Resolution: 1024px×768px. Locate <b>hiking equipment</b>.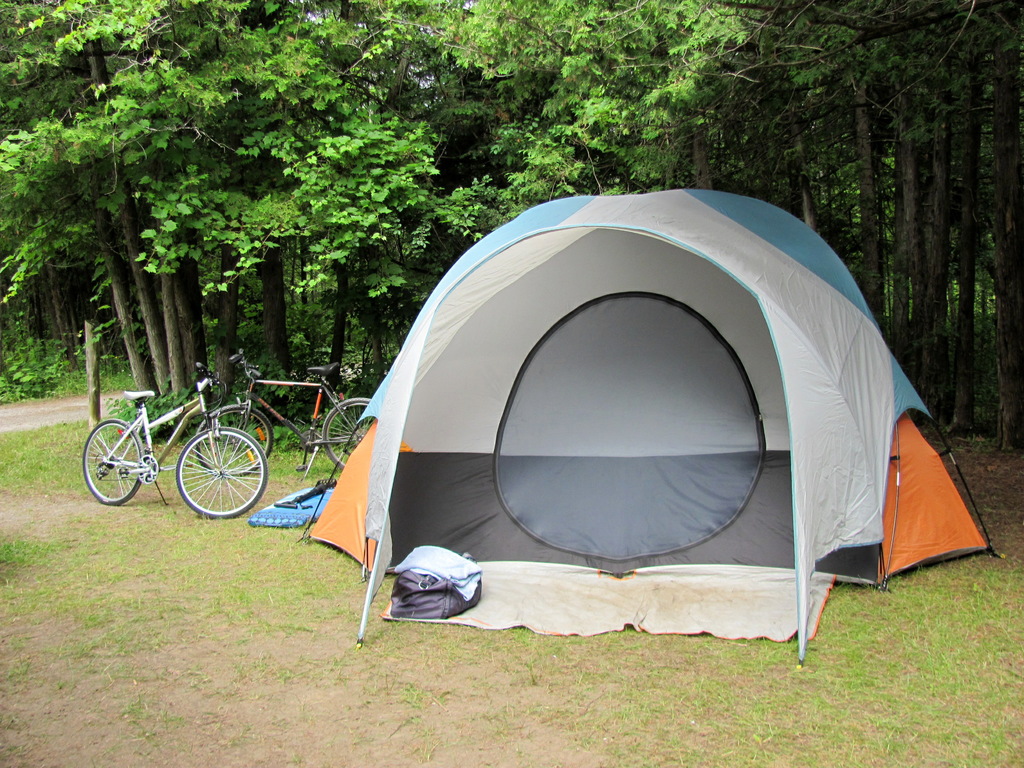
x1=305 y1=188 x2=1005 y2=667.
